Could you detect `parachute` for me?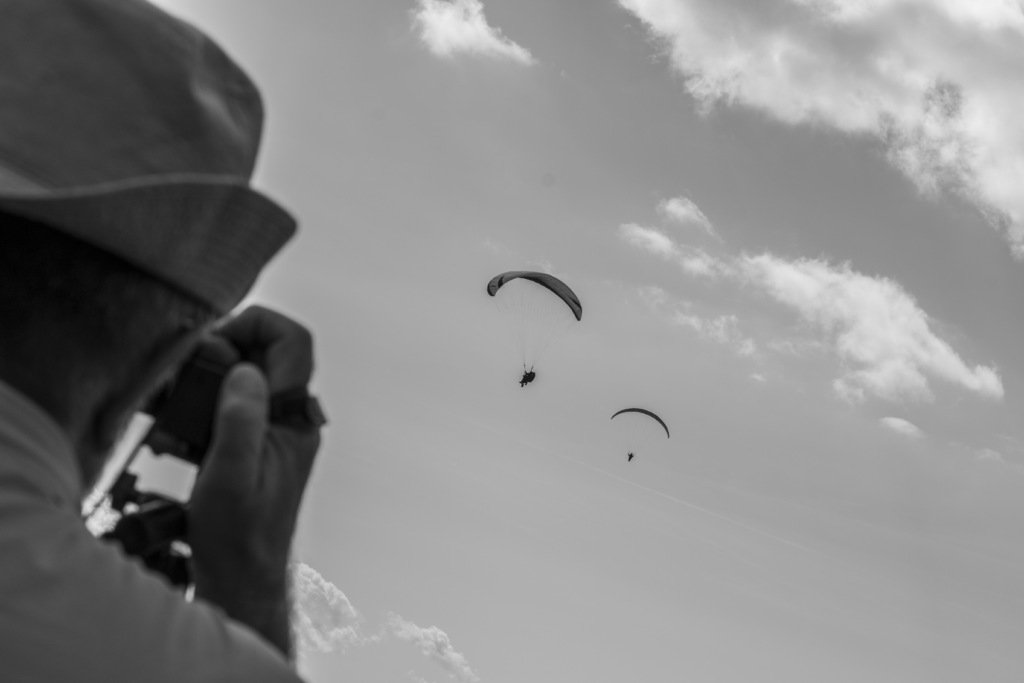
Detection result: Rect(482, 268, 588, 395).
